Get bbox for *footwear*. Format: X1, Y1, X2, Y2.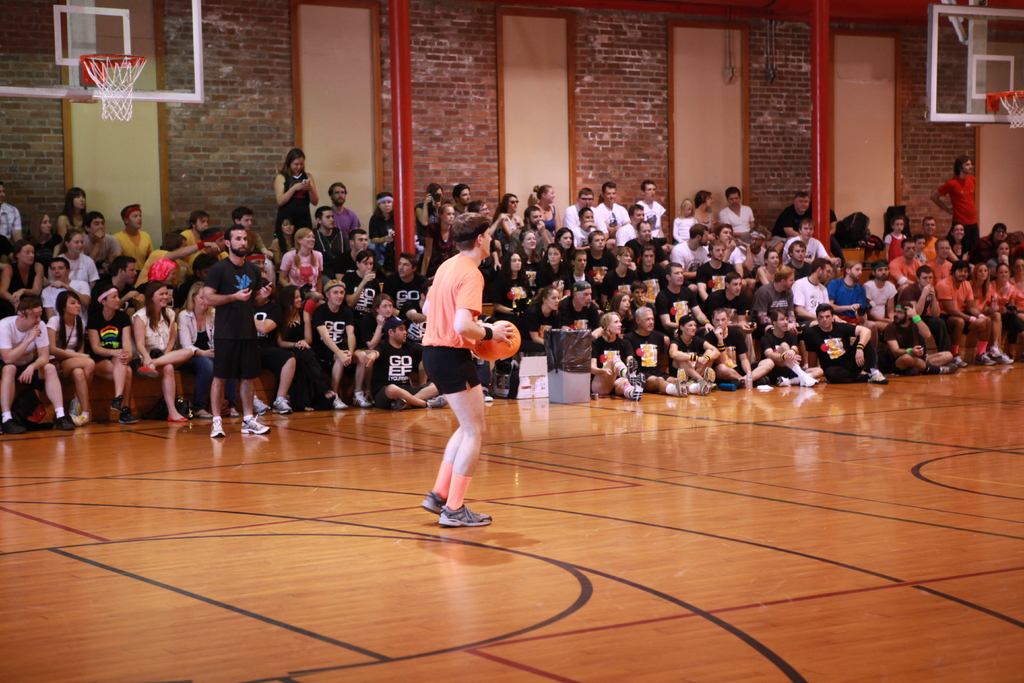
330, 395, 344, 408.
